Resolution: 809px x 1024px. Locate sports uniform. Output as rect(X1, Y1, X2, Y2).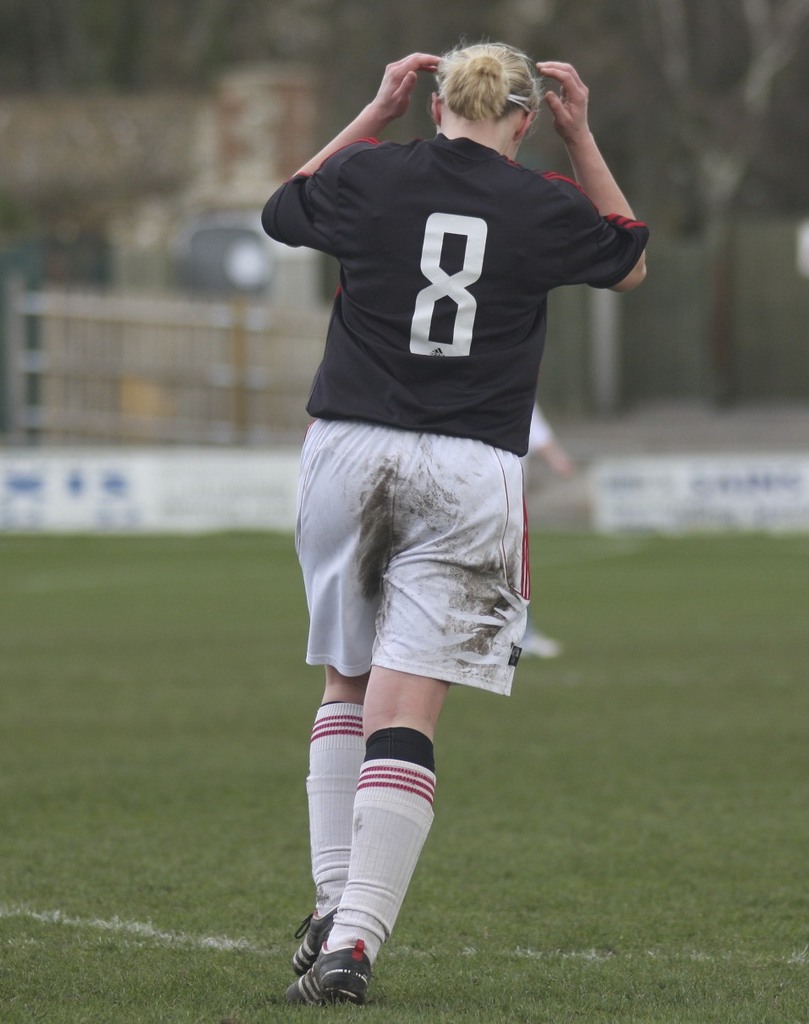
rect(224, 5, 655, 1002).
